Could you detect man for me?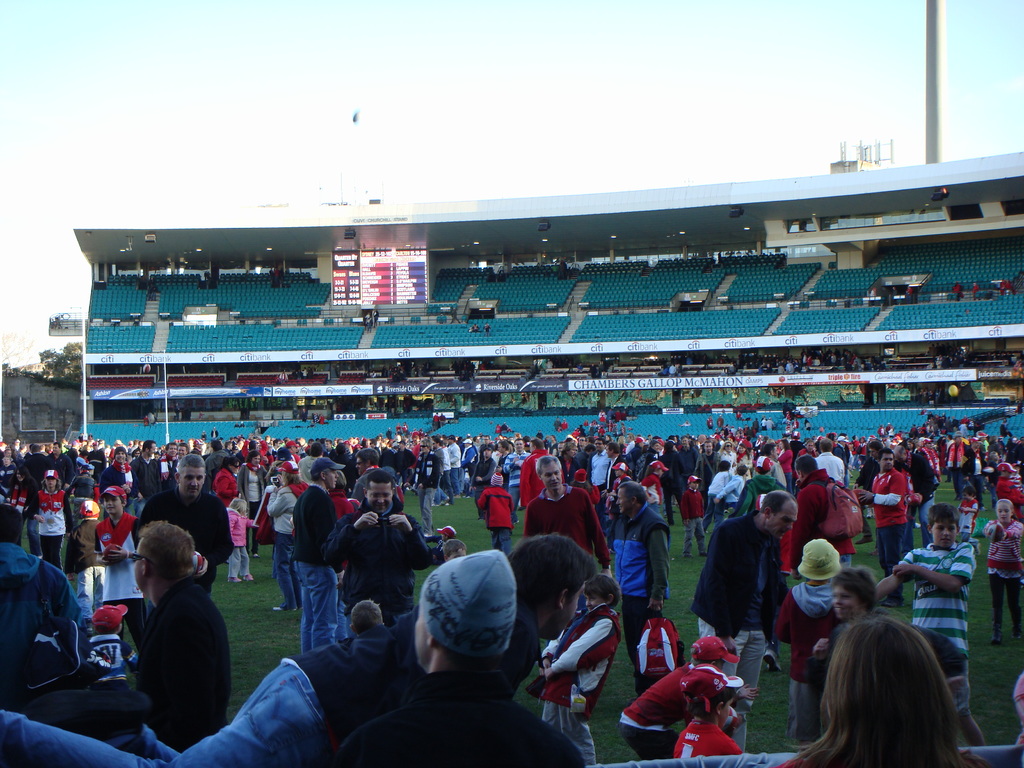
Detection result: [left=0, top=531, right=595, bottom=767].
